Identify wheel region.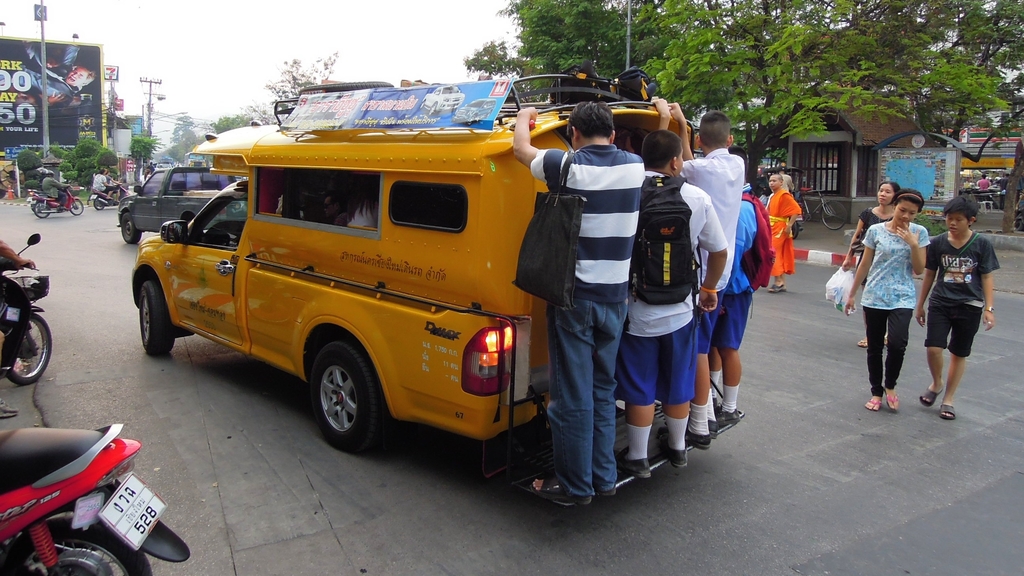
Region: (134, 271, 180, 352).
